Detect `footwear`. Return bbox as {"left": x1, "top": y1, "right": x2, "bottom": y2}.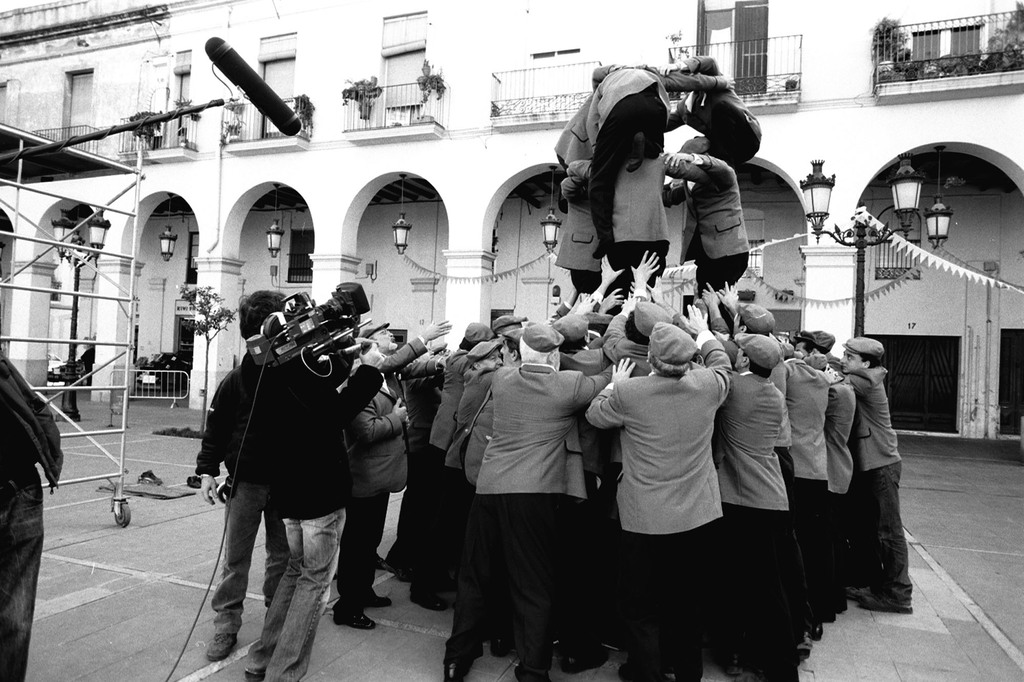
{"left": 563, "top": 648, "right": 610, "bottom": 673}.
